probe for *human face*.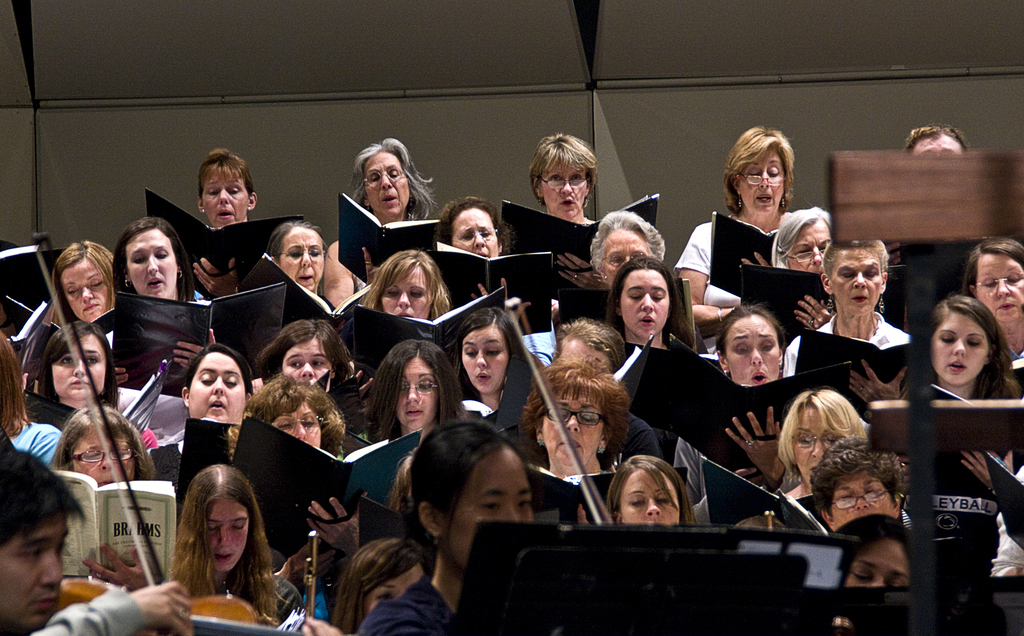
Probe result: (738,153,786,218).
